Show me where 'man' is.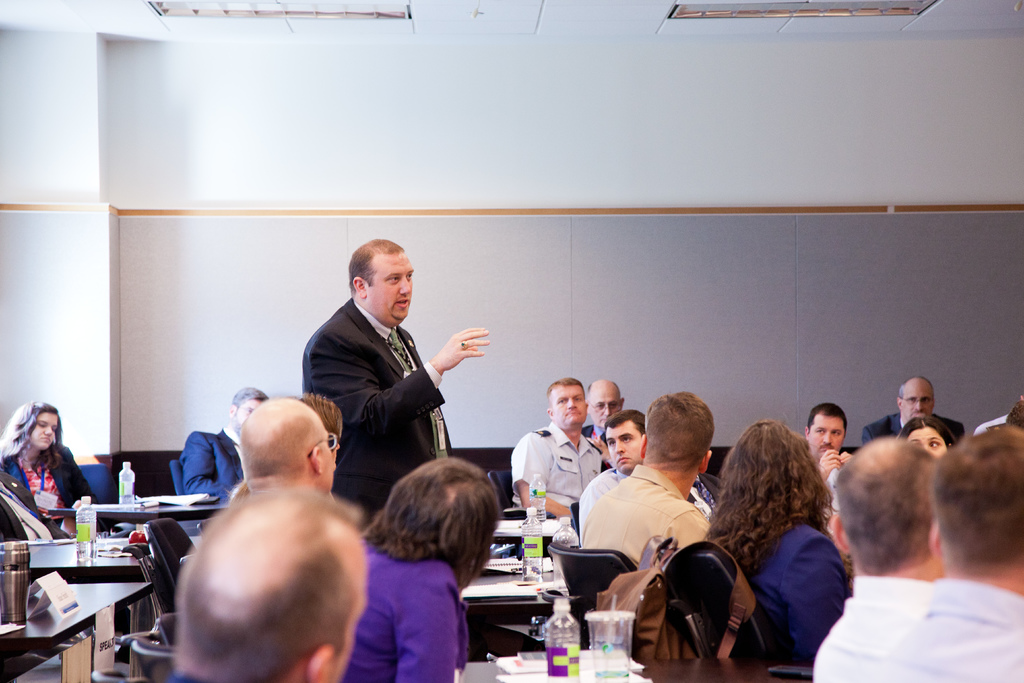
'man' is at region(161, 477, 368, 682).
